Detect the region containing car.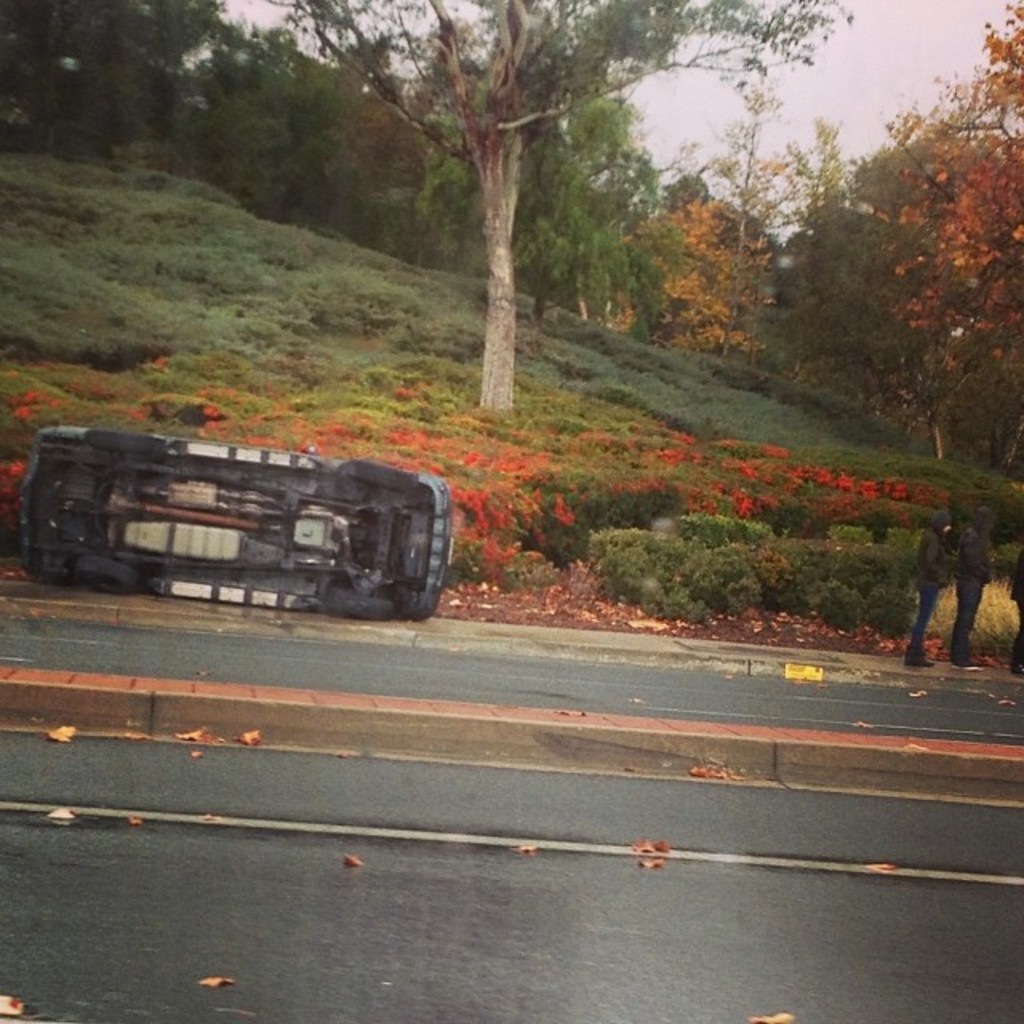
locate(8, 426, 450, 624).
